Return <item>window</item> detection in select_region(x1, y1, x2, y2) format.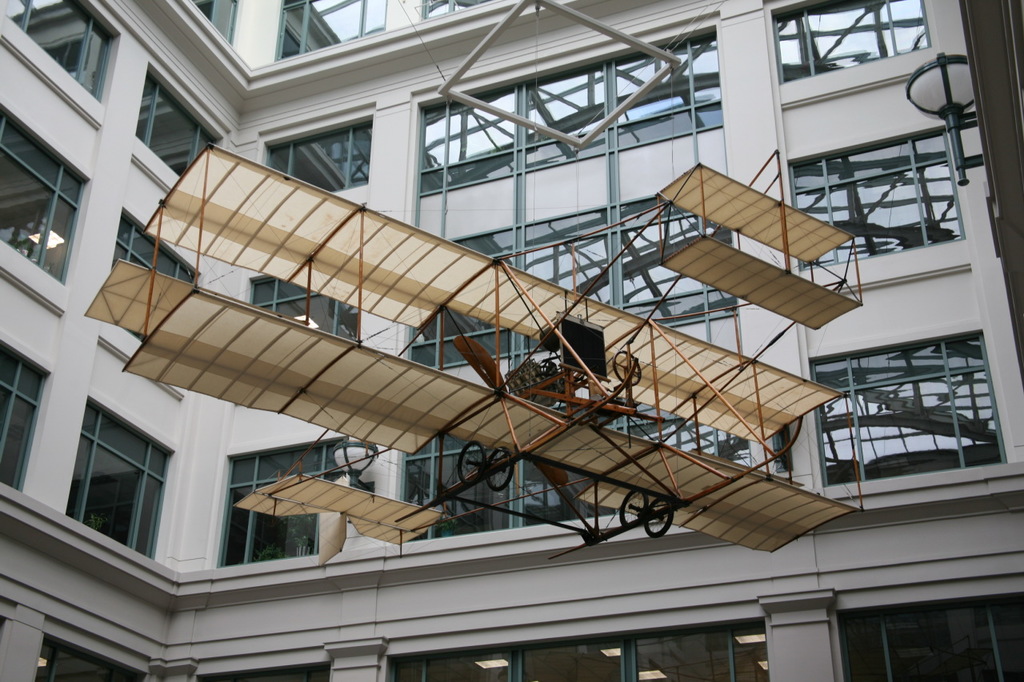
select_region(776, 0, 926, 86).
